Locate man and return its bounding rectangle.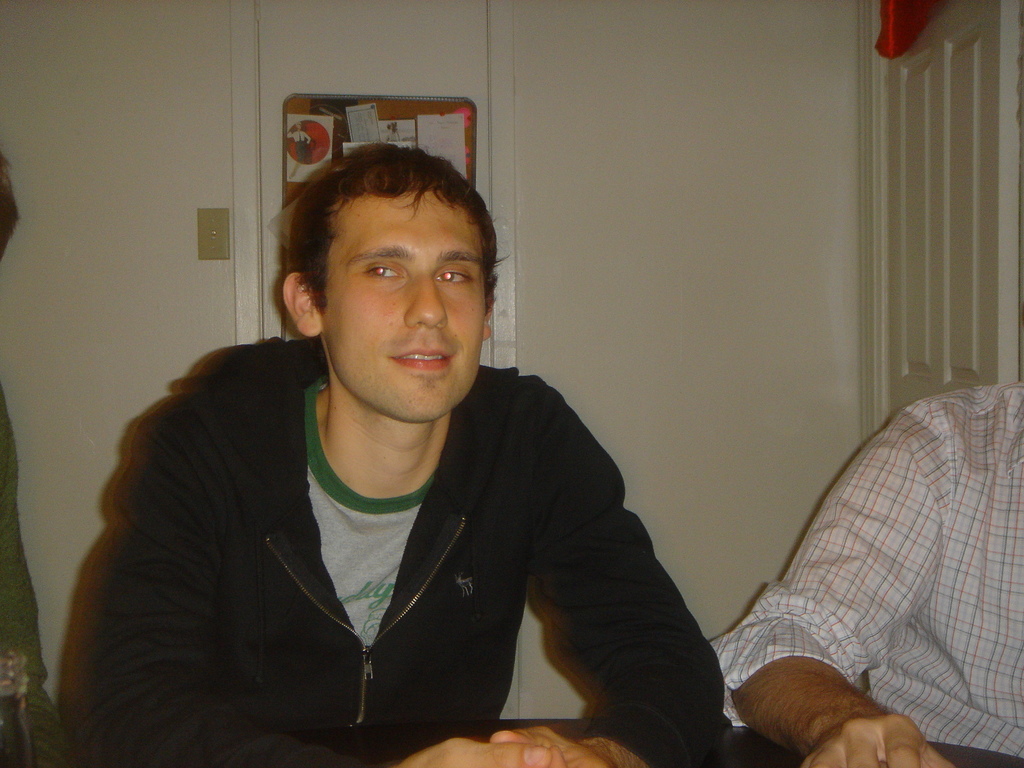
x1=707, y1=381, x2=1023, y2=767.
